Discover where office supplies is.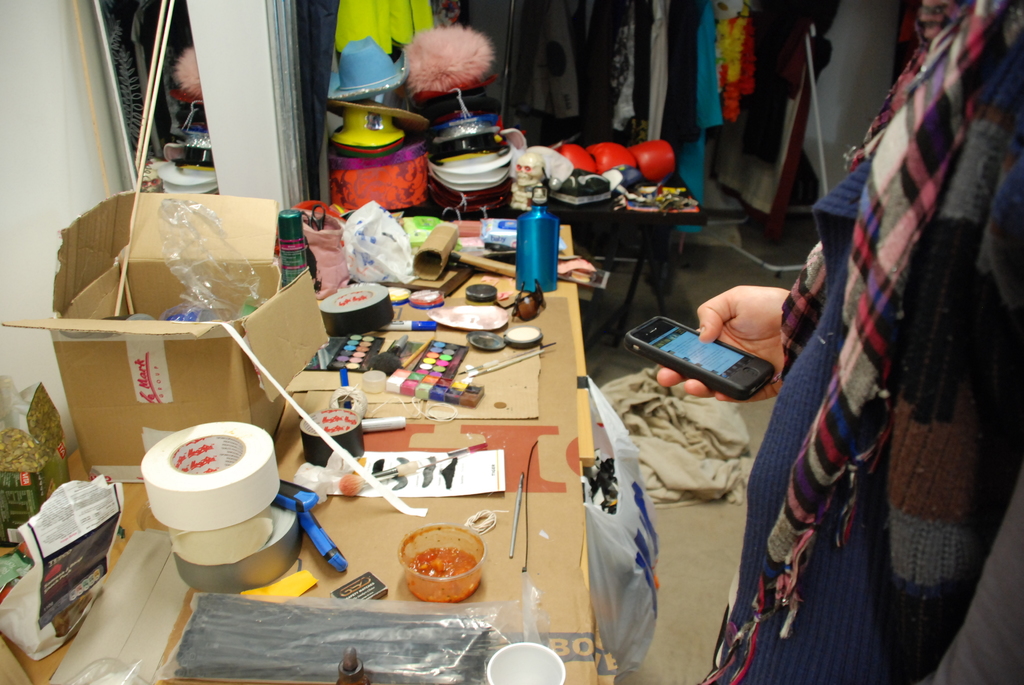
Discovered at [left=521, top=188, right=554, bottom=290].
